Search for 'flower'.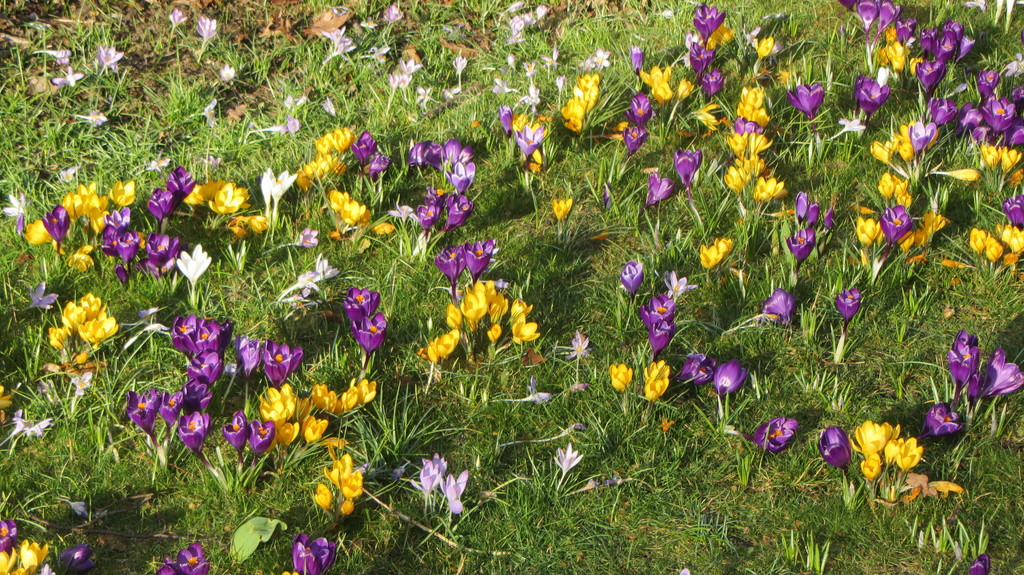
Found at 416 86 431 107.
